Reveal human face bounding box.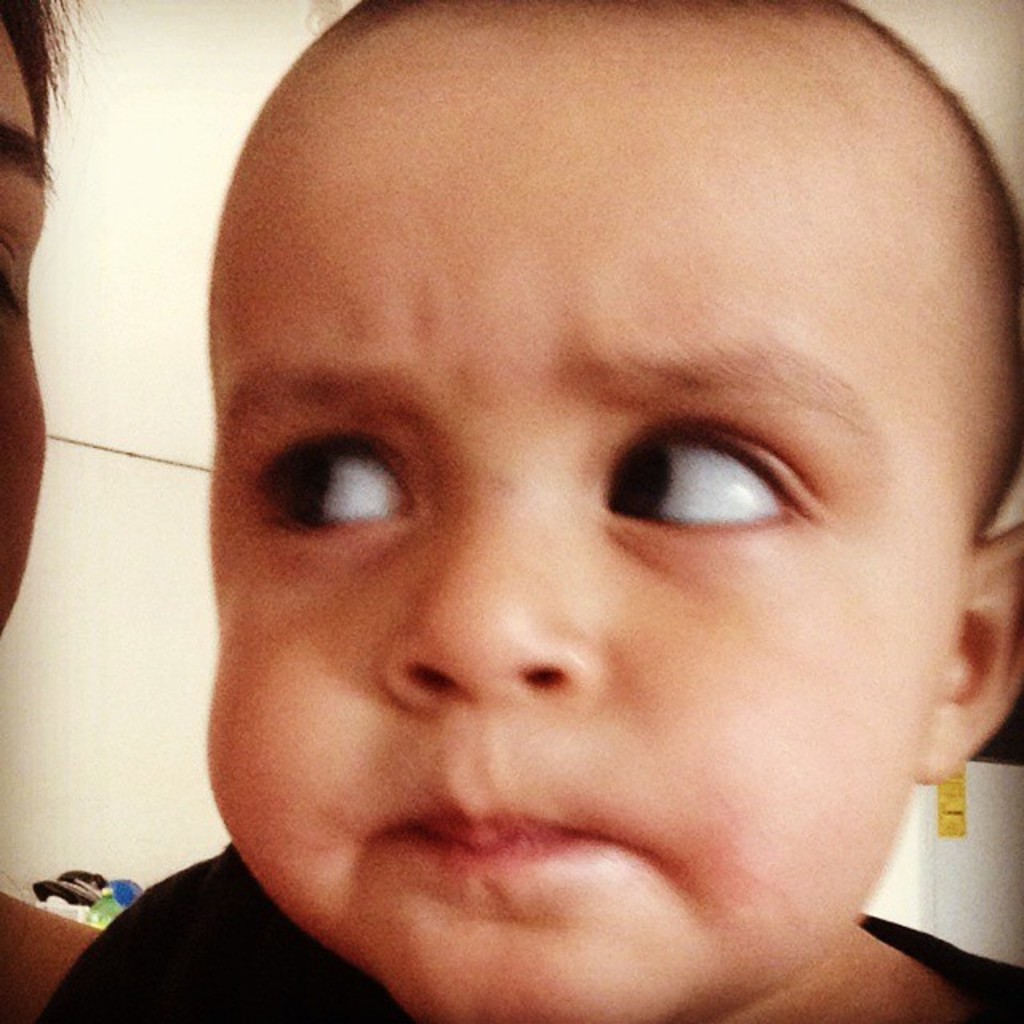
Revealed: <box>198,6,973,1022</box>.
